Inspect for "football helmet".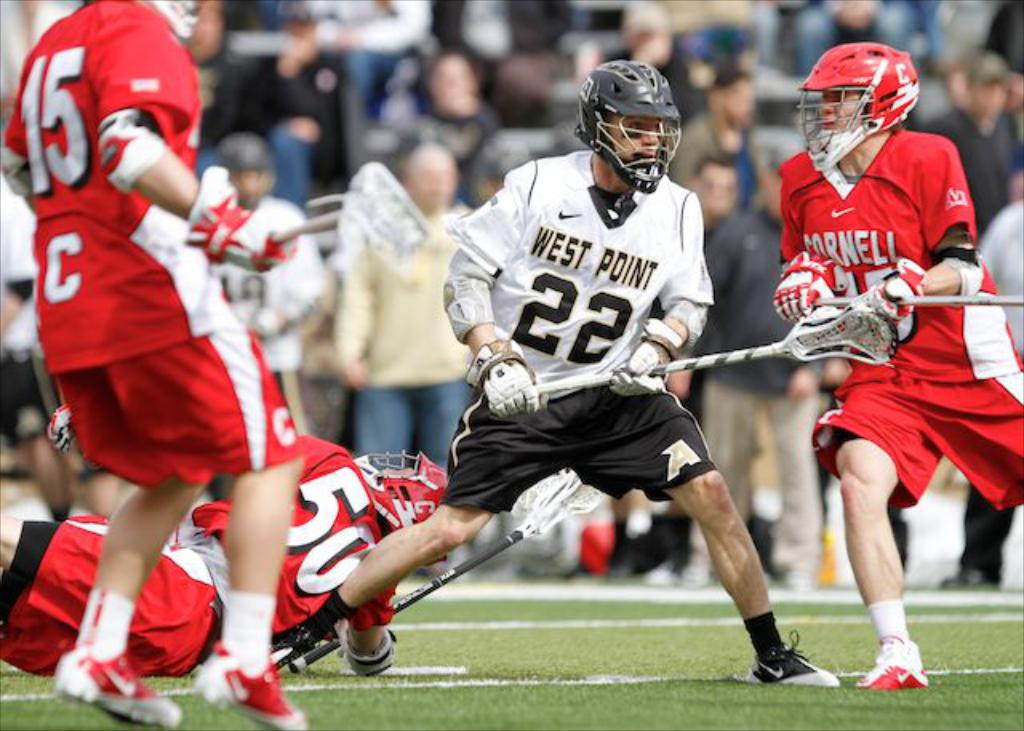
Inspection: x1=576 y1=61 x2=678 y2=192.
